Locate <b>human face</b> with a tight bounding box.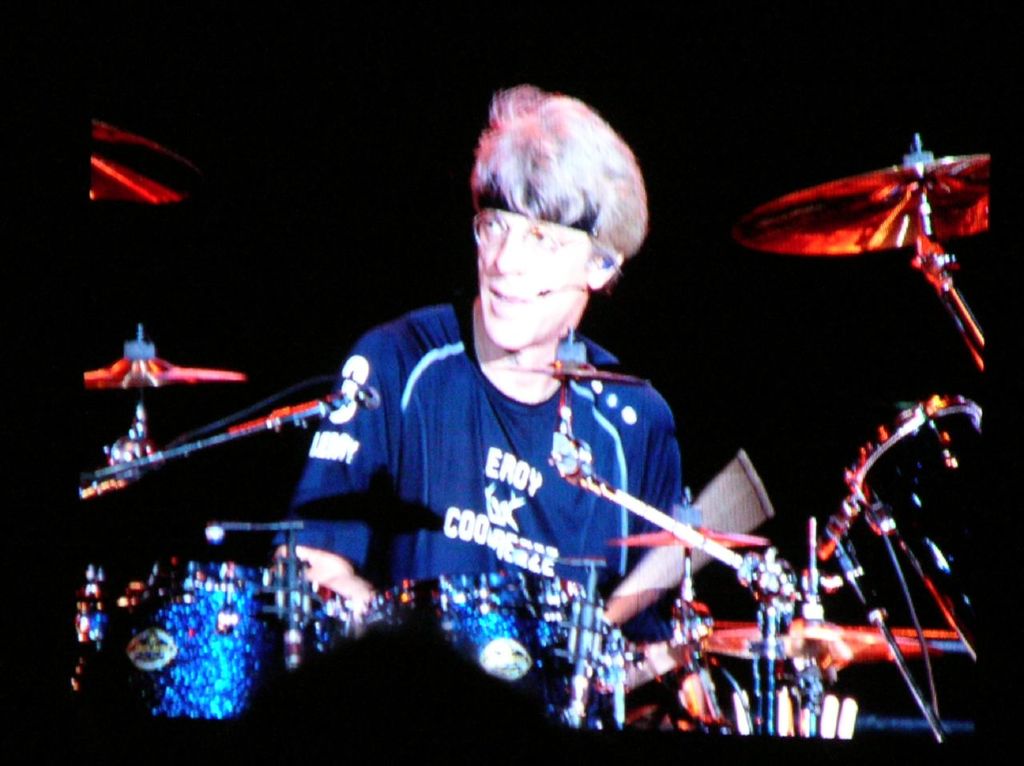
{"x1": 478, "y1": 211, "x2": 590, "y2": 349}.
